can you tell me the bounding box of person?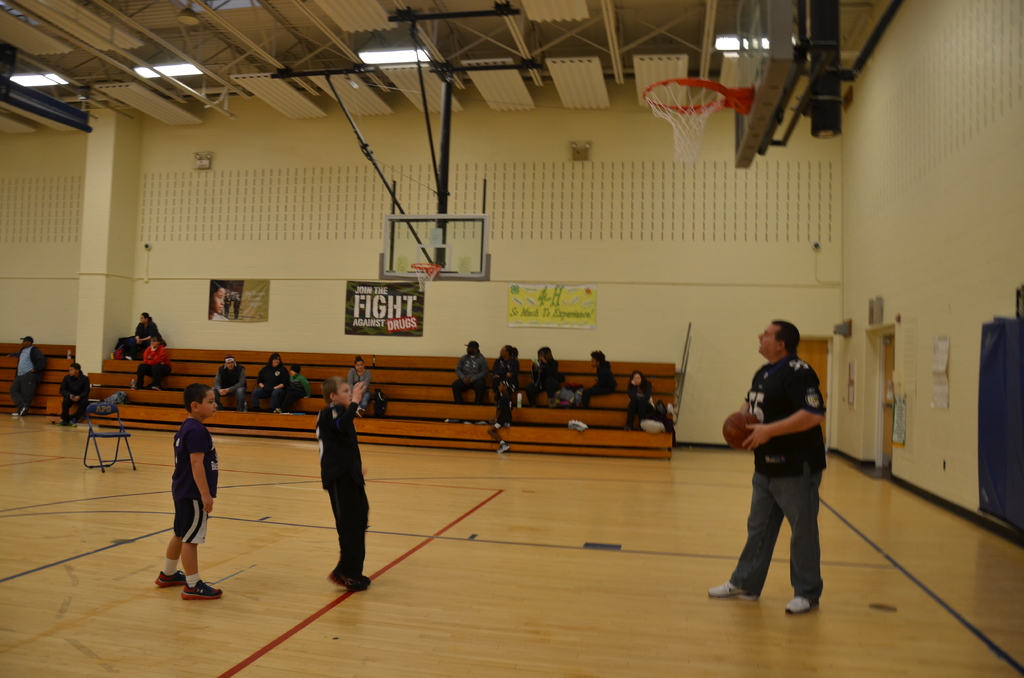
region(135, 339, 164, 385).
